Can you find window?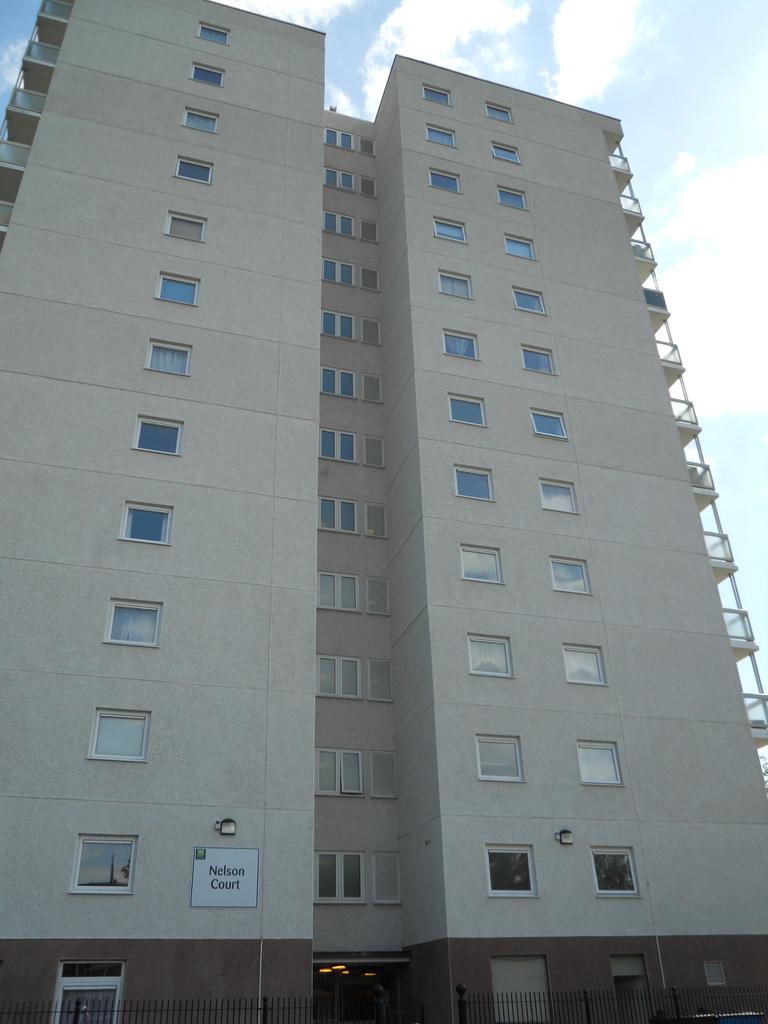
Yes, bounding box: l=364, t=502, r=385, b=535.
